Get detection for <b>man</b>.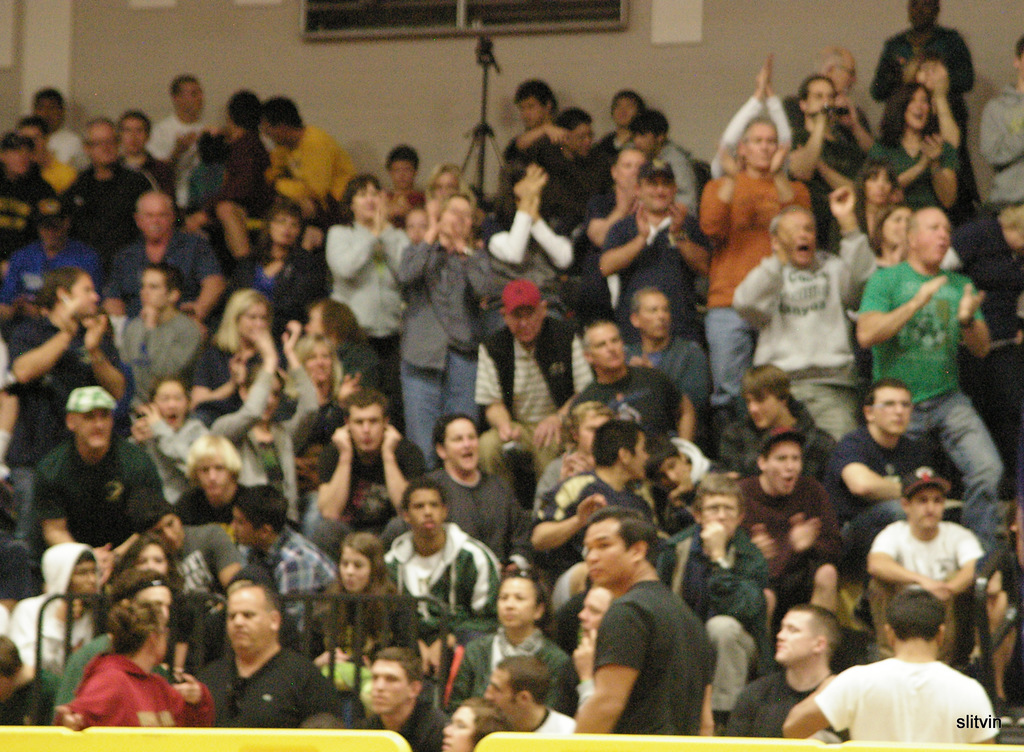
Detection: {"x1": 194, "y1": 574, "x2": 342, "y2": 734}.
